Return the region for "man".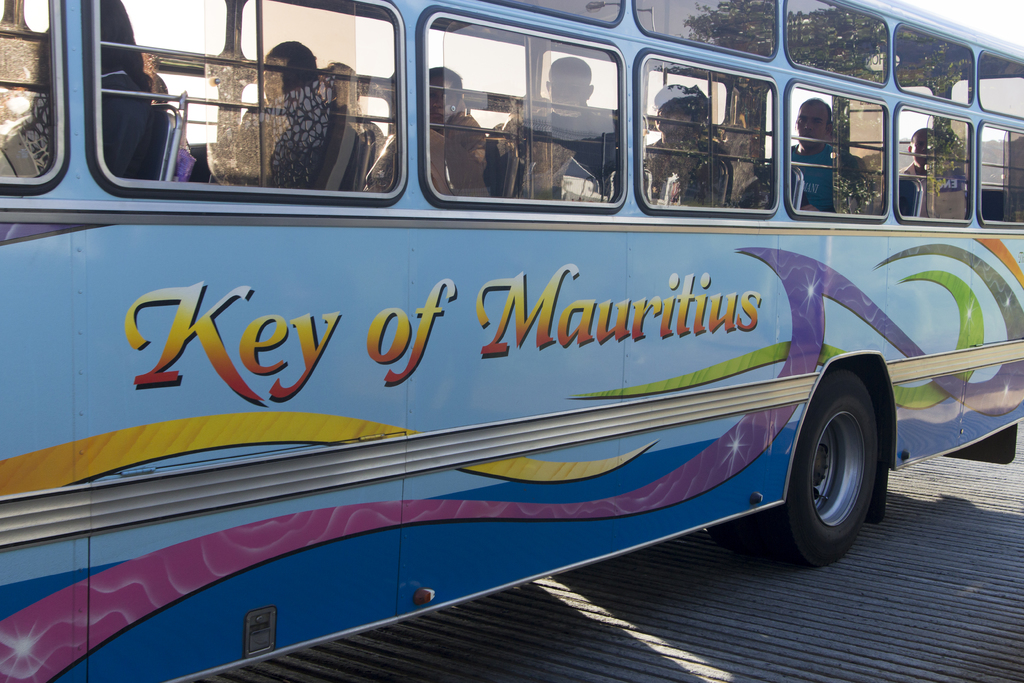
region(885, 120, 951, 219).
